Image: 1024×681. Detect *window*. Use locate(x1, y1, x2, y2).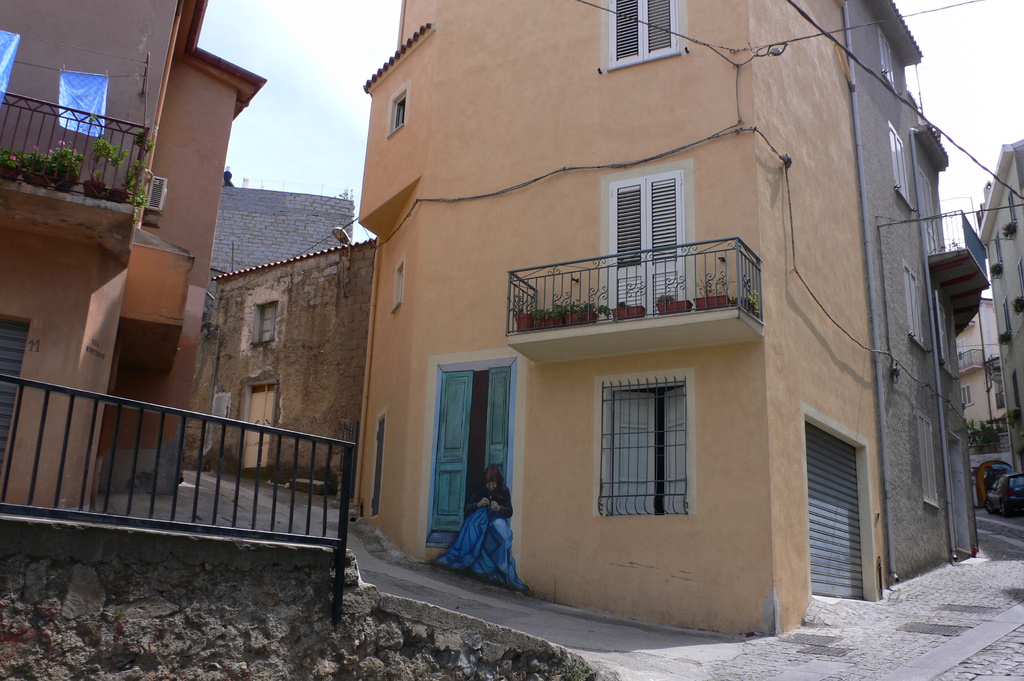
locate(877, 23, 897, 88).
